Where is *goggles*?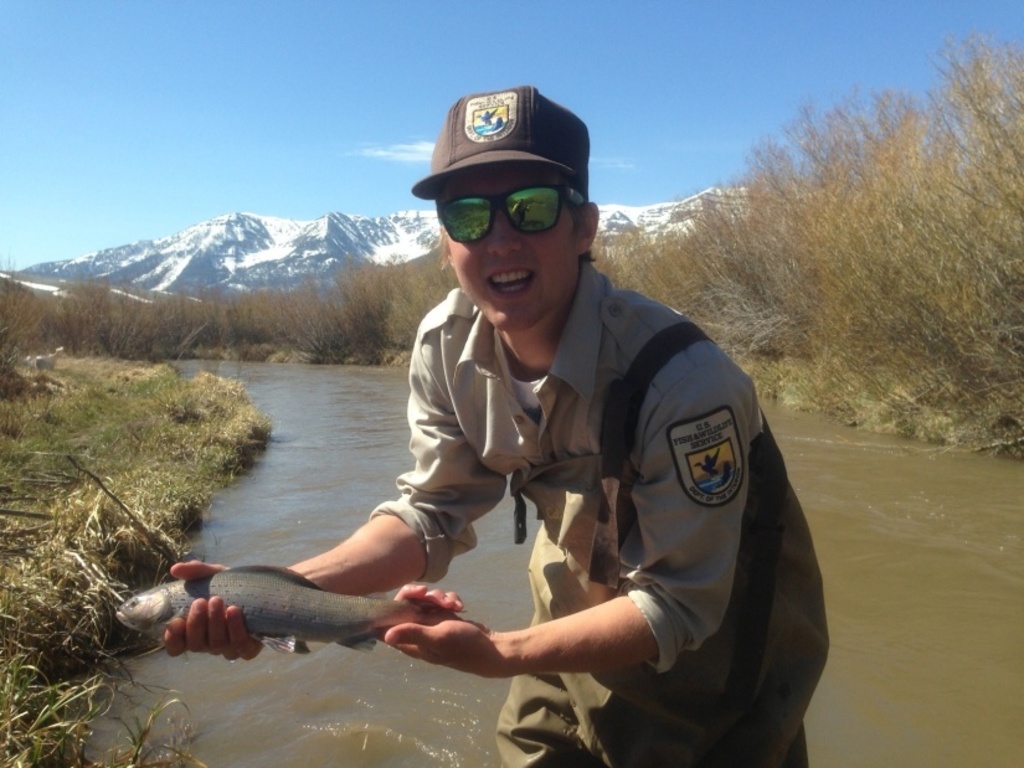
crop(428, 174, 593, 241).
